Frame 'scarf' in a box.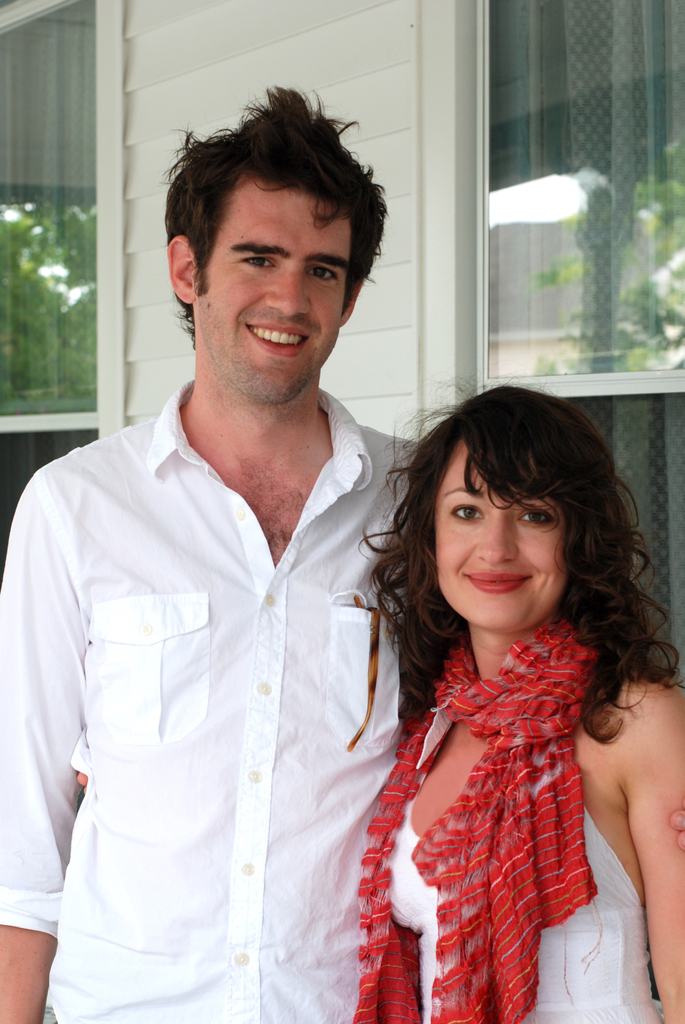
349,608,604,1023.
